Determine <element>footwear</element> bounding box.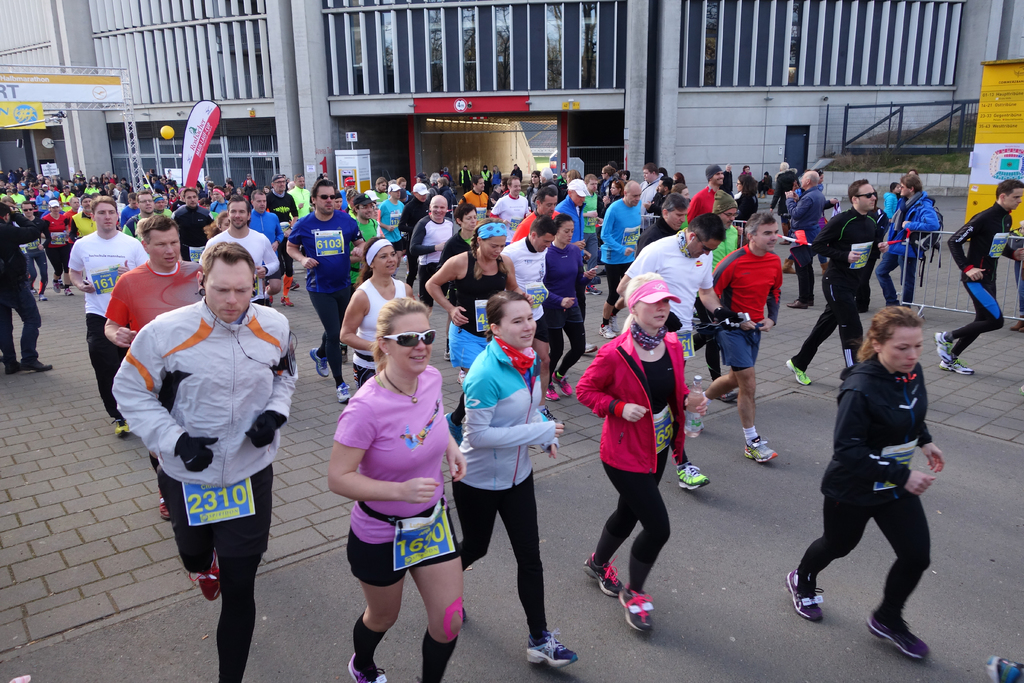
Determined: bbox=(346, 652, 386, 682).
